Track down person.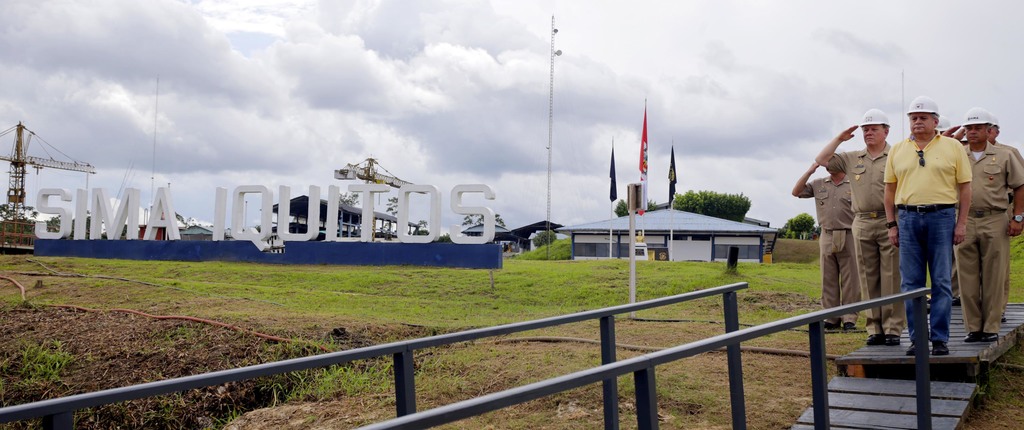
Tracked to 954:113:1023:322.
